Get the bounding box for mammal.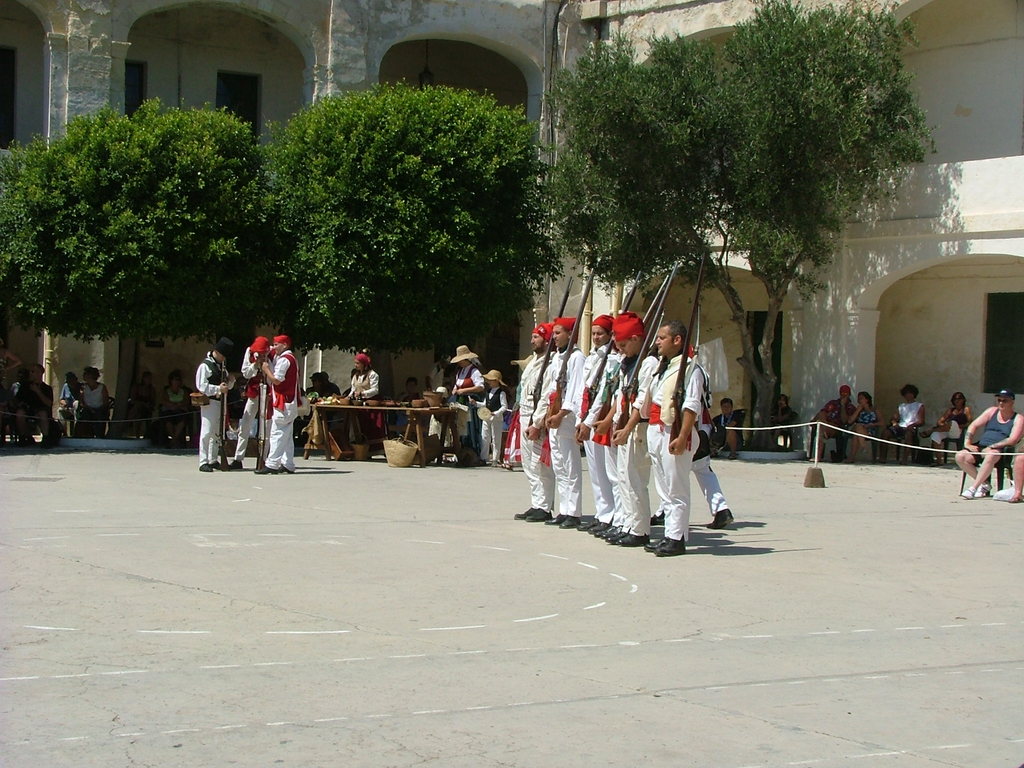
x1=844 y1=391 x2=882 y2=461.
